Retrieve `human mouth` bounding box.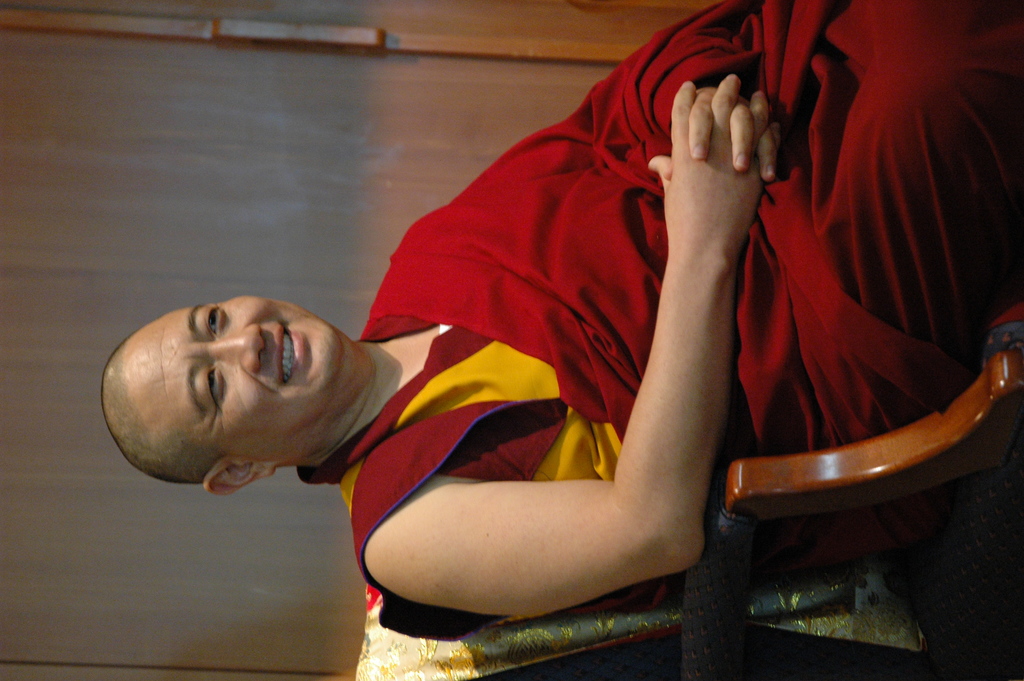
Bounding box: locate(279, 323, 303, 386).
